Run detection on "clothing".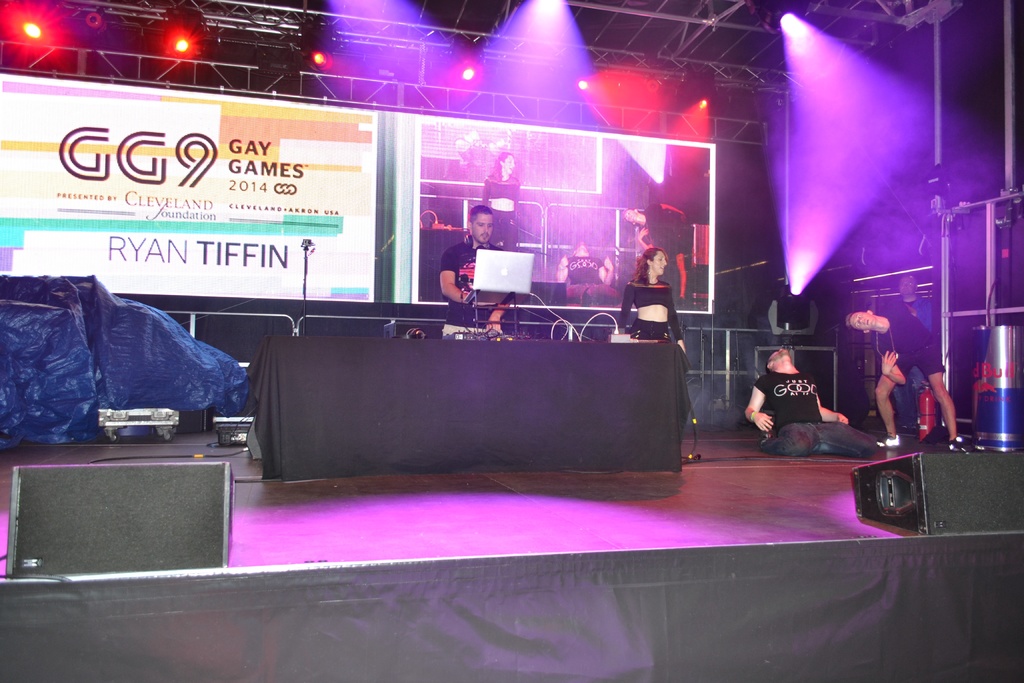
Result: region(876, 301, 946, 380).
